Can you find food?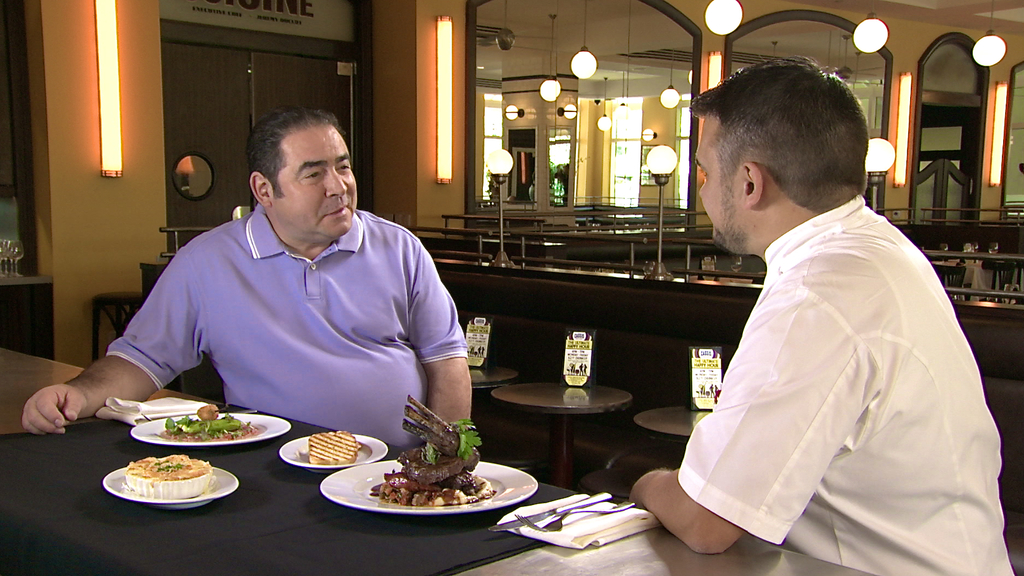
Yes, bounding box: (307,431,361,465).
